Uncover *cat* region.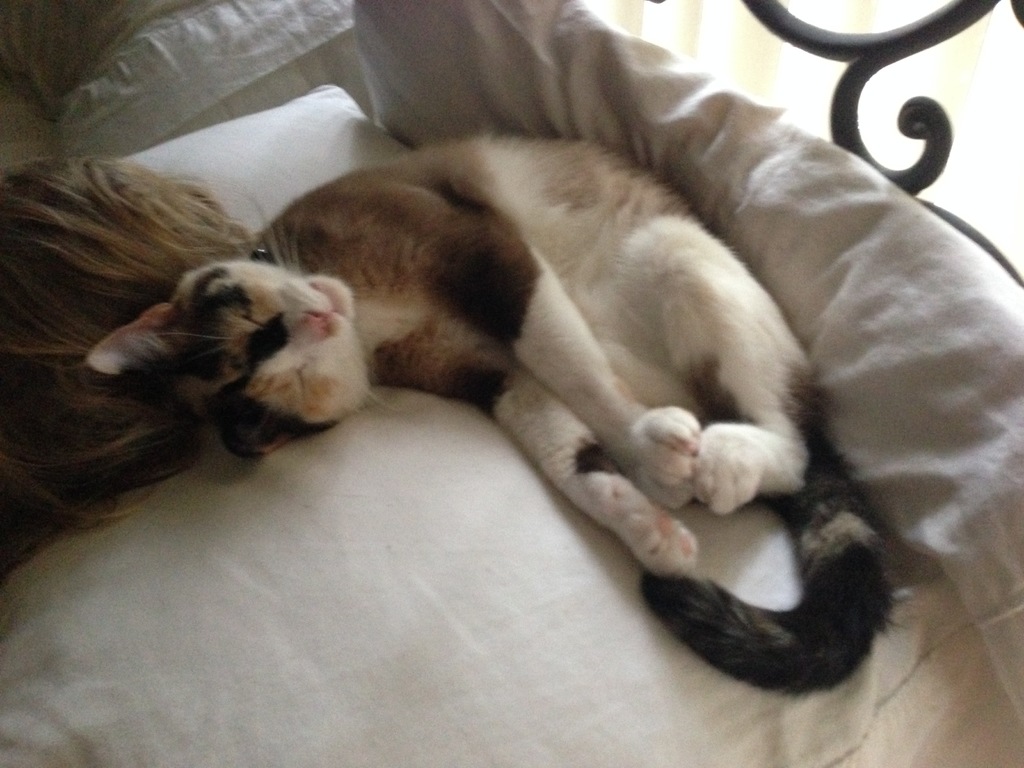
Uncovered: crop(83, 125, 891, 698).
